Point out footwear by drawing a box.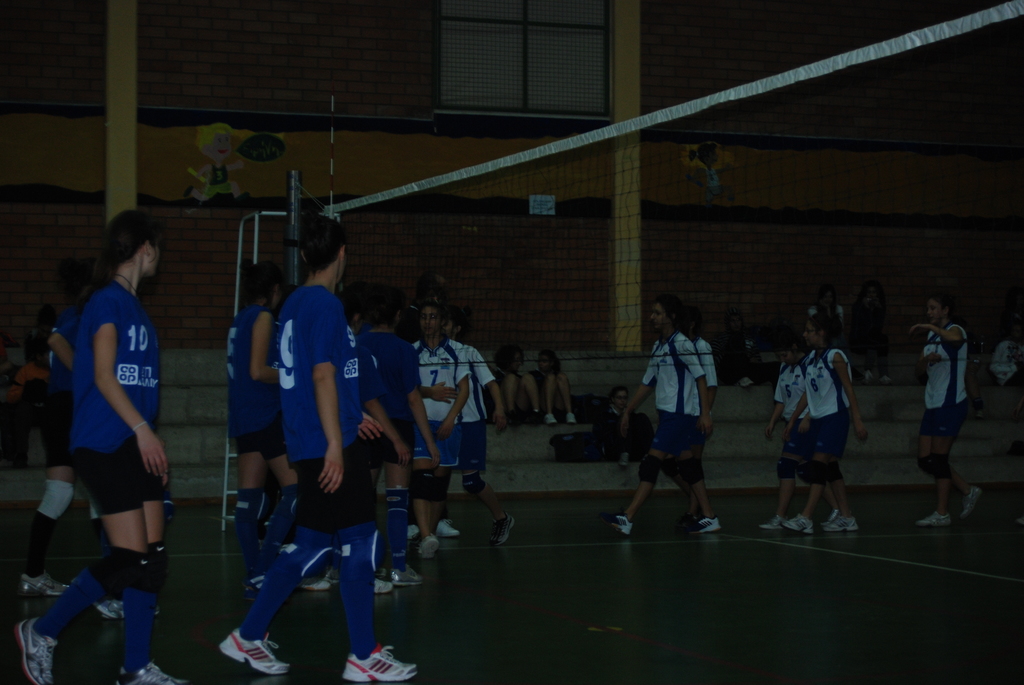
x1=337 y1=633 x2=420 y2=684.
